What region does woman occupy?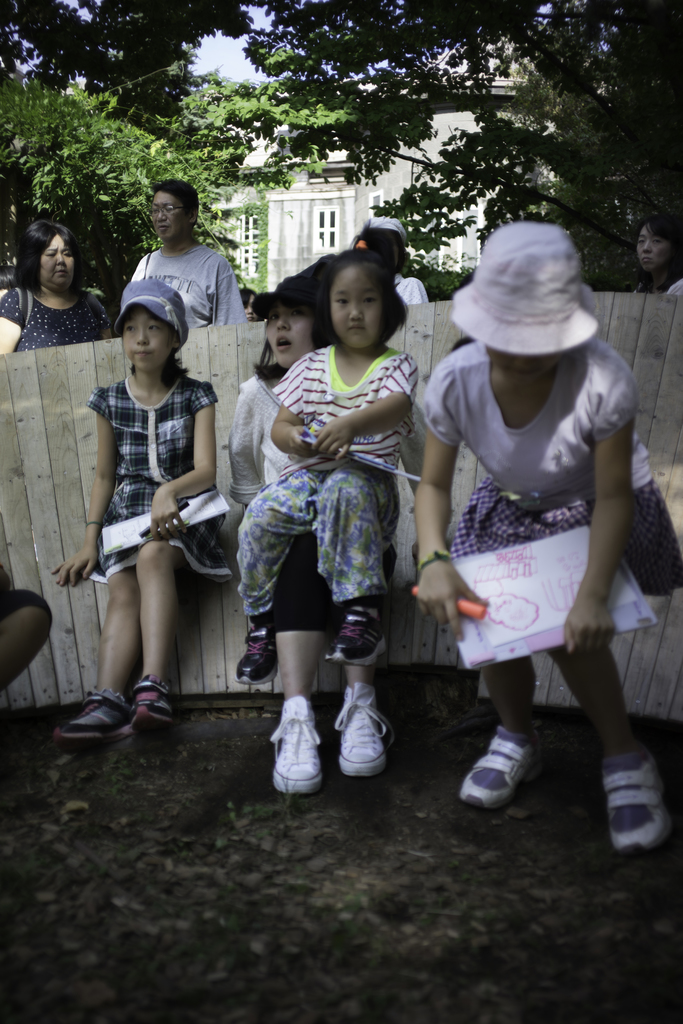
{"left": 209, "top": 265, "right": 390, "bottom": 796}.
